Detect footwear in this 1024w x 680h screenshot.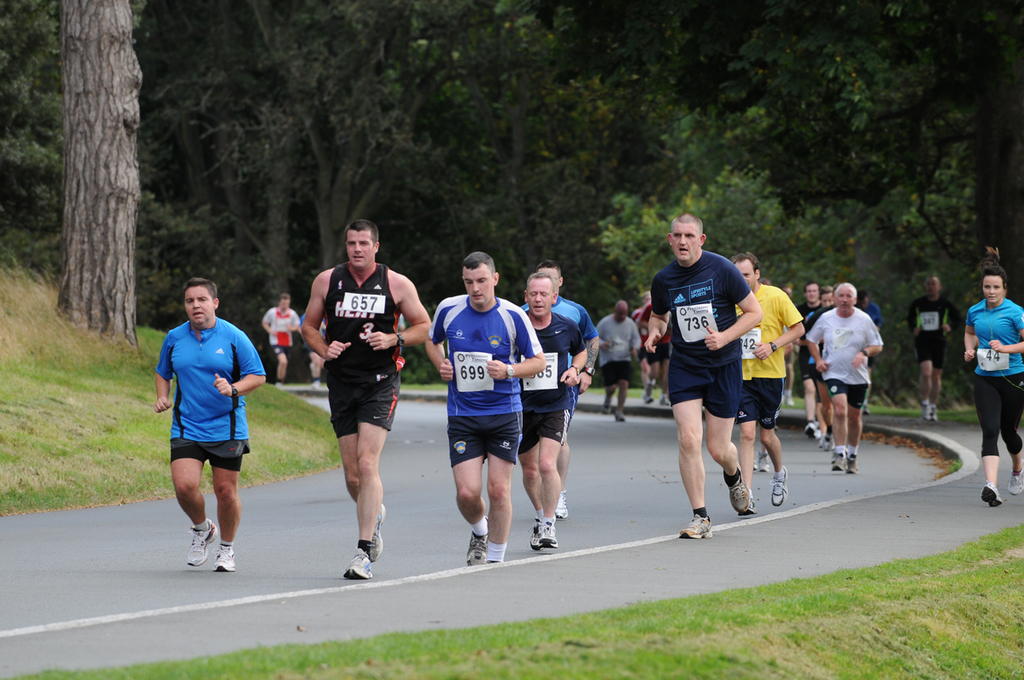
Detection: detection(557, 491, 568, 523).
